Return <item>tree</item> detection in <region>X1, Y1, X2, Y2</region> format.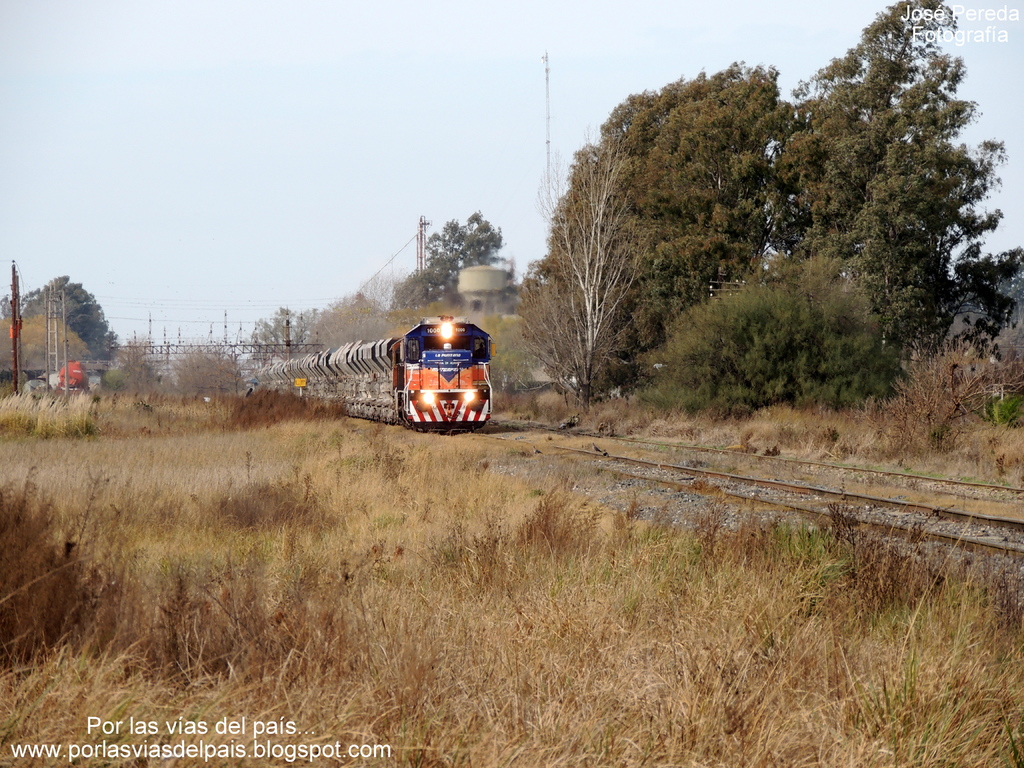
<region>0, 265, 126, 364</region>.
